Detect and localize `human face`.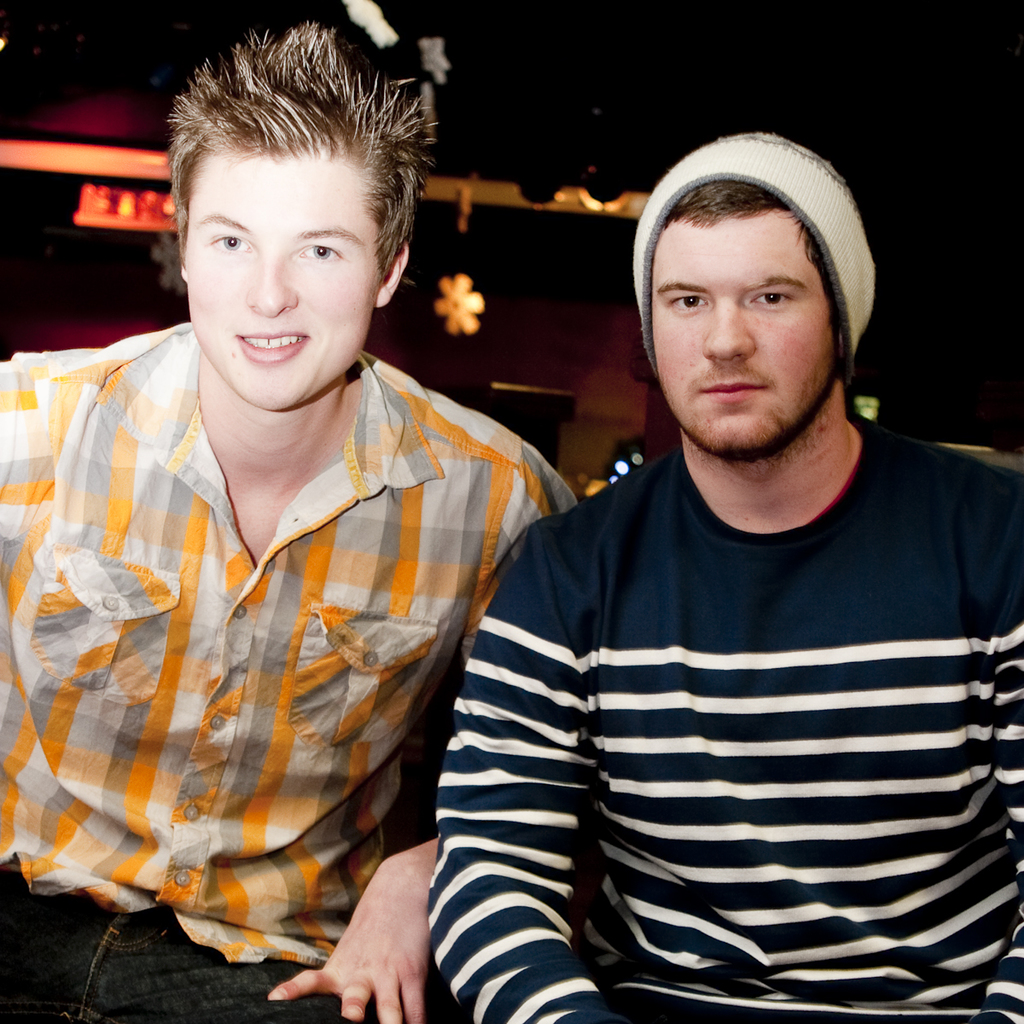
Localized at pyautogui.locateOnScreen(177, 150, 385, 410).
